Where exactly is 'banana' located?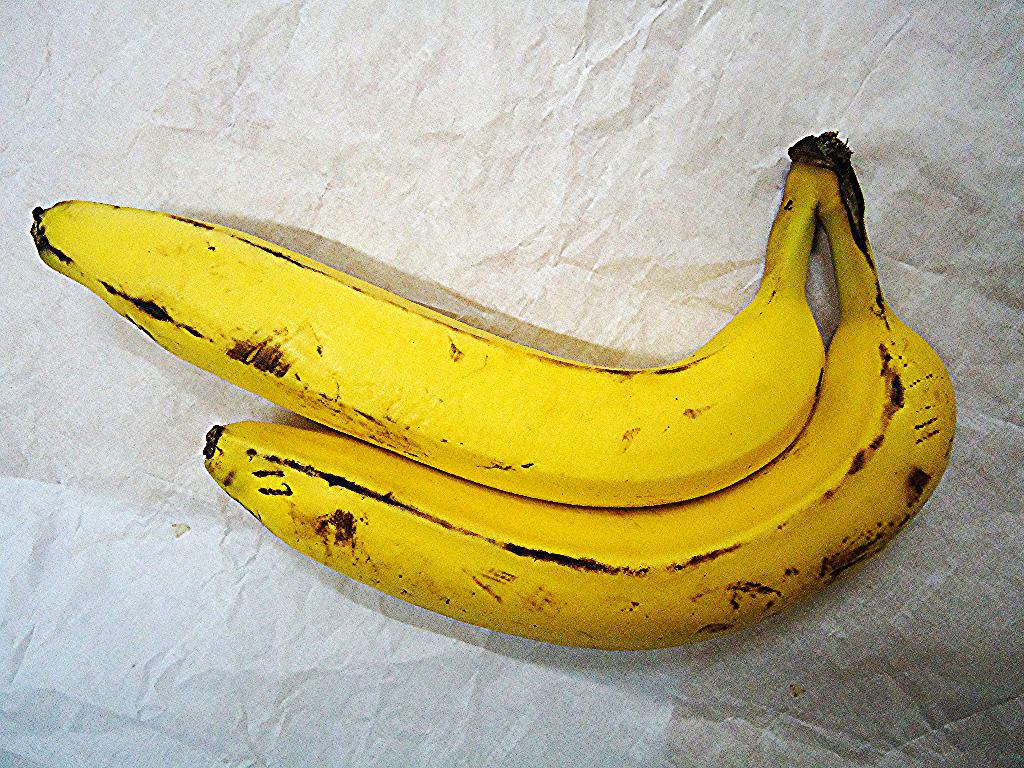
Its bounding box is (left=27, top=134, right=827, bottom=510).
